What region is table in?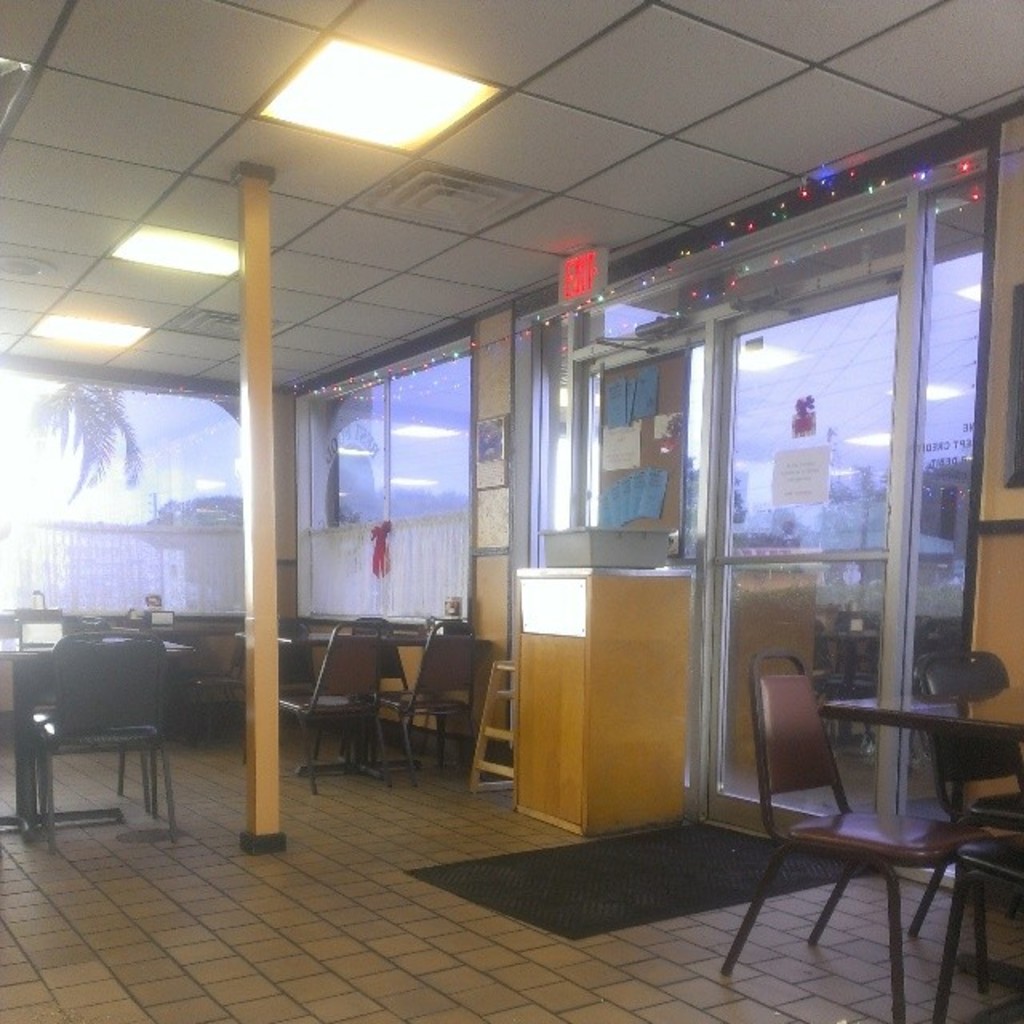
[left=227, top=627, right=296, bottom=752].
